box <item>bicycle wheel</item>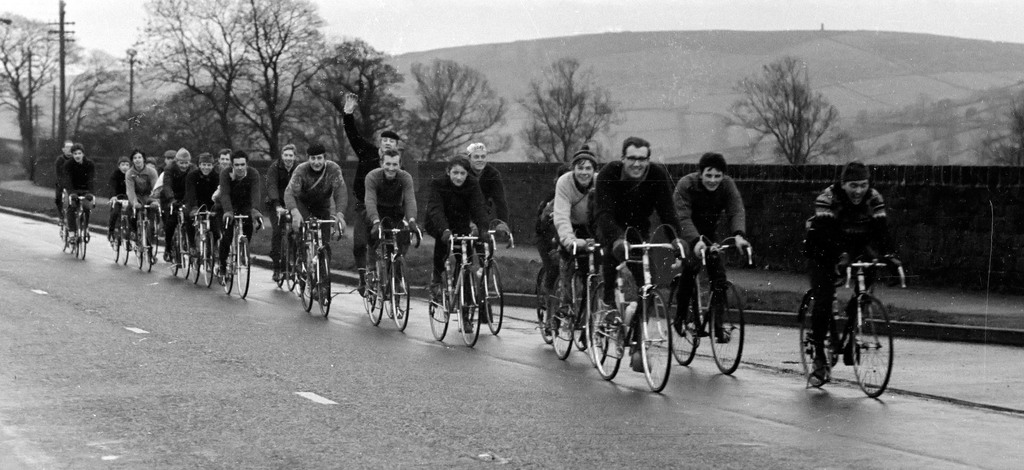
pyautogui.locateOnScreen(849, 306, 896, 400)
